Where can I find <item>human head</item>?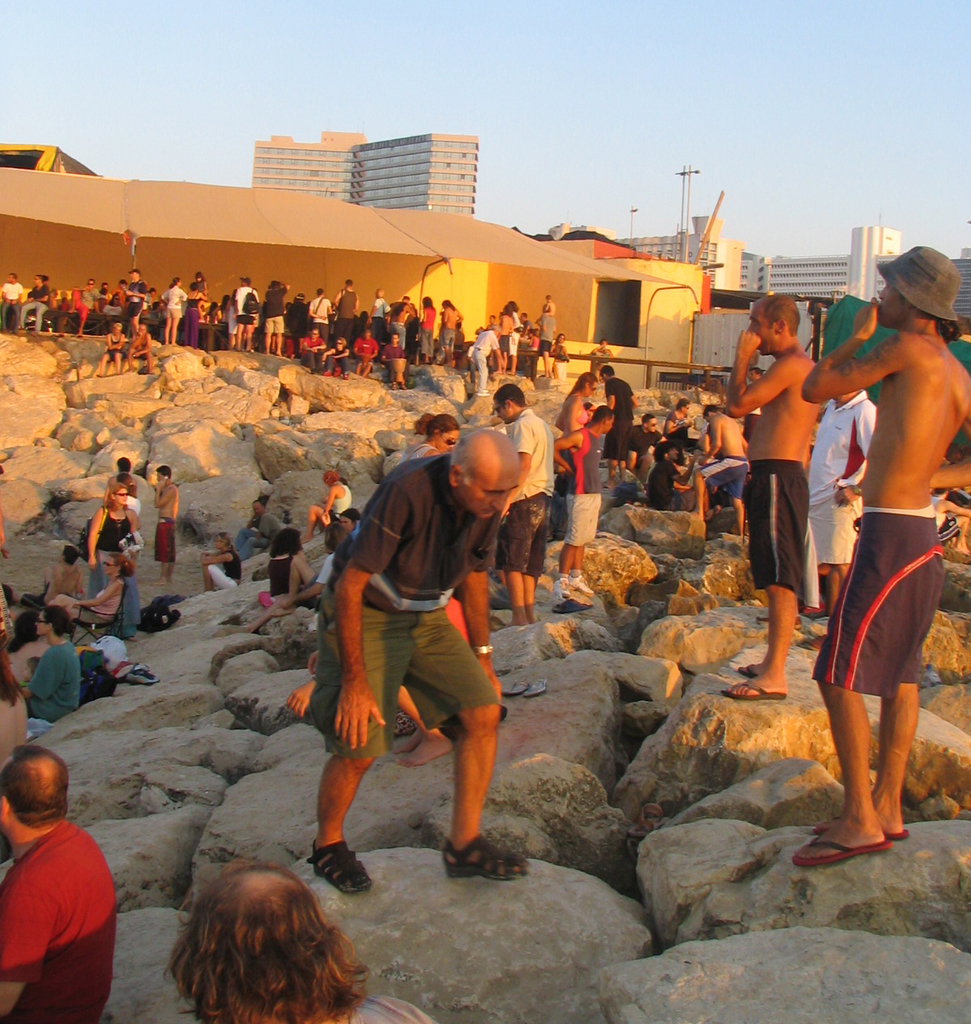
You can find it at (x1=105, y1=482, x2=129, y2=507).
